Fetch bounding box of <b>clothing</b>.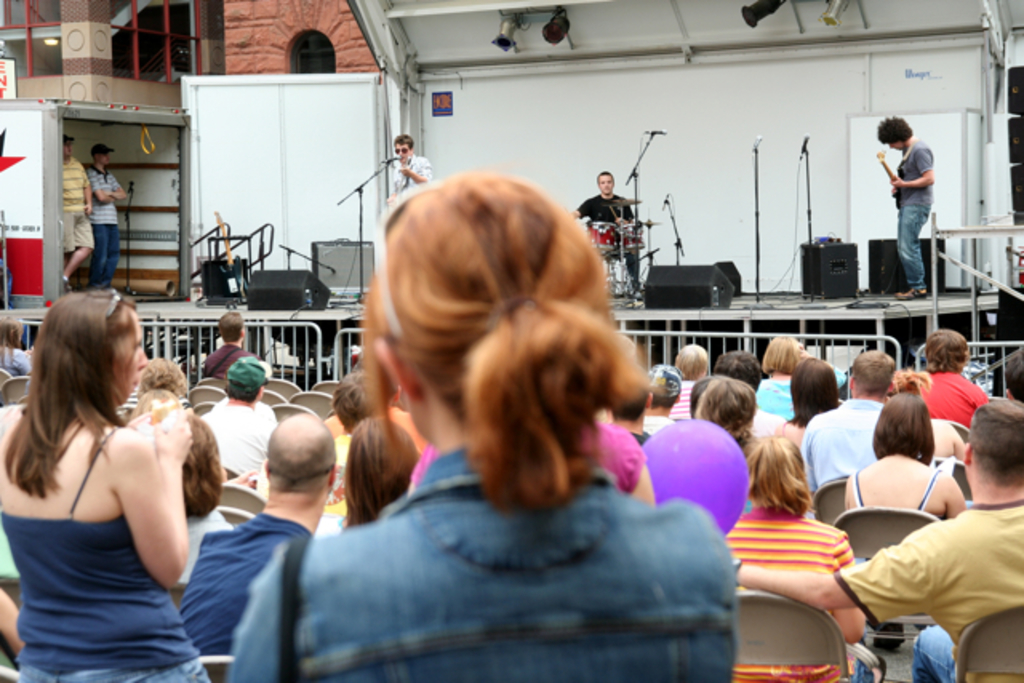
Bbox: detection(768, 411, 837, 488).
